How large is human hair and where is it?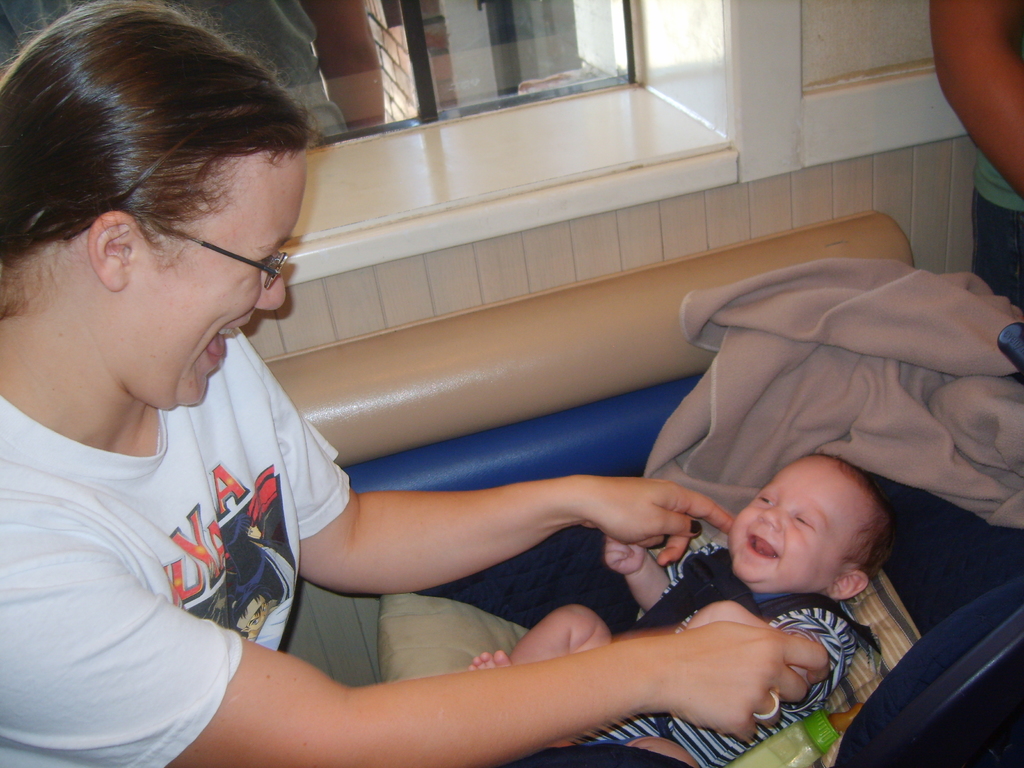
Bounding box: region(12, 1, 316, 348).
